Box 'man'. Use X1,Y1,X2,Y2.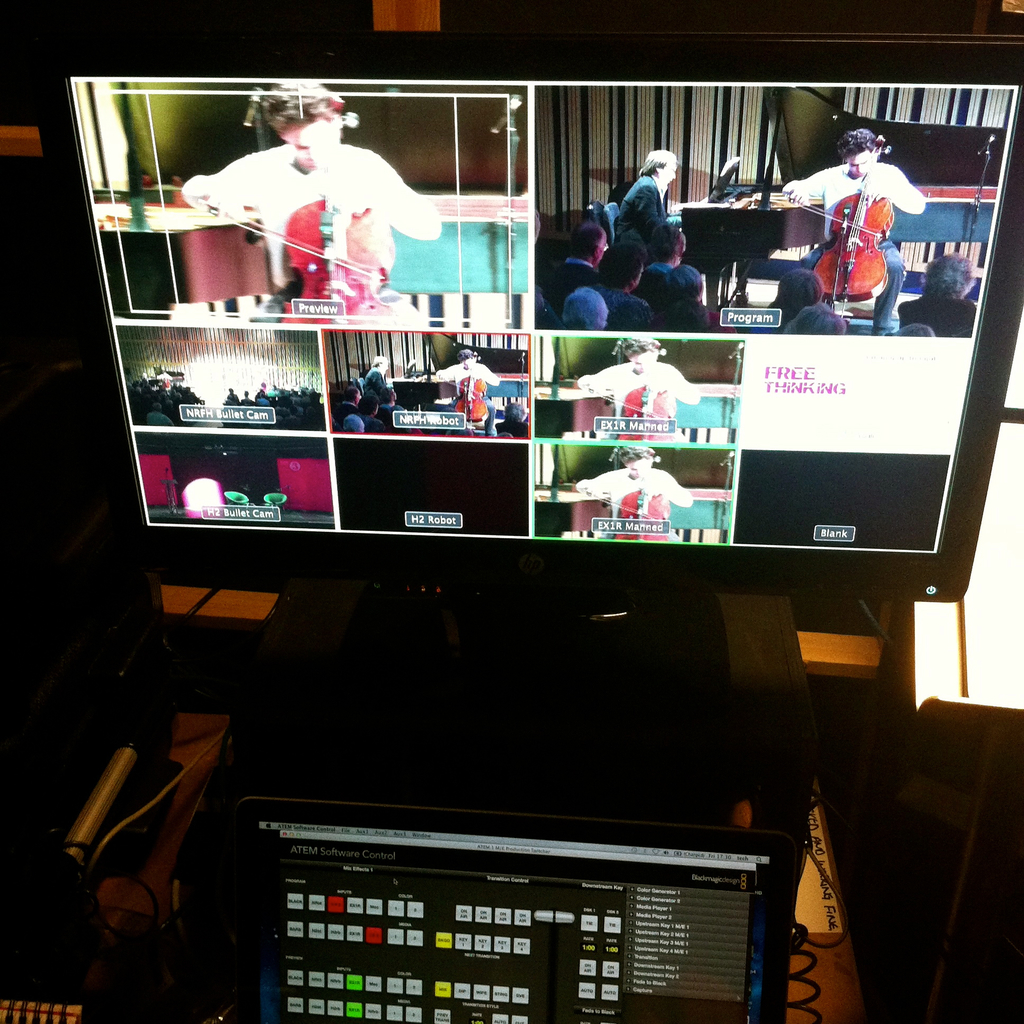
433,345,499,436.
